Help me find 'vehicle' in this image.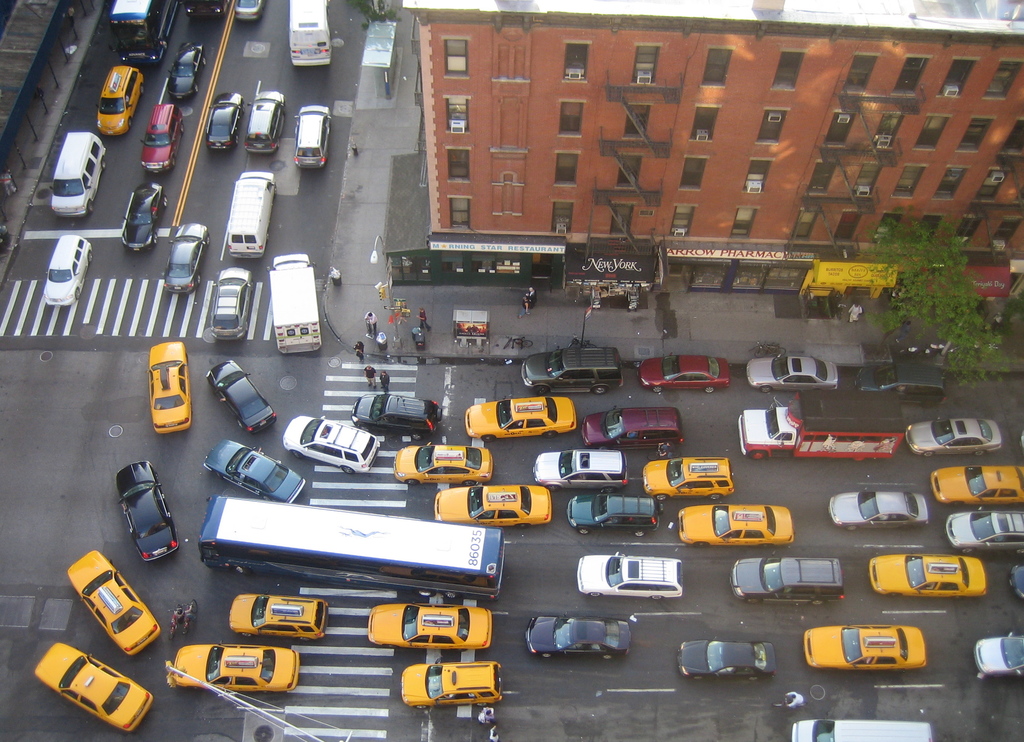
Found it: left=200, top=433, right=309, bottom=506.
